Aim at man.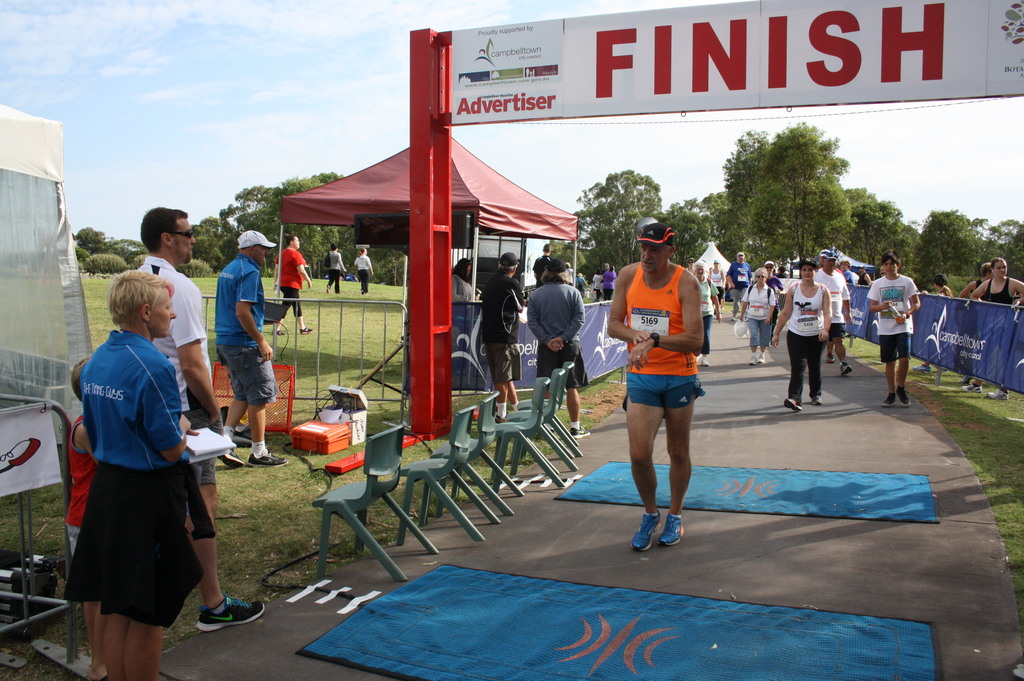
Aimed at <region>604, 218, 730, 556</region>.
